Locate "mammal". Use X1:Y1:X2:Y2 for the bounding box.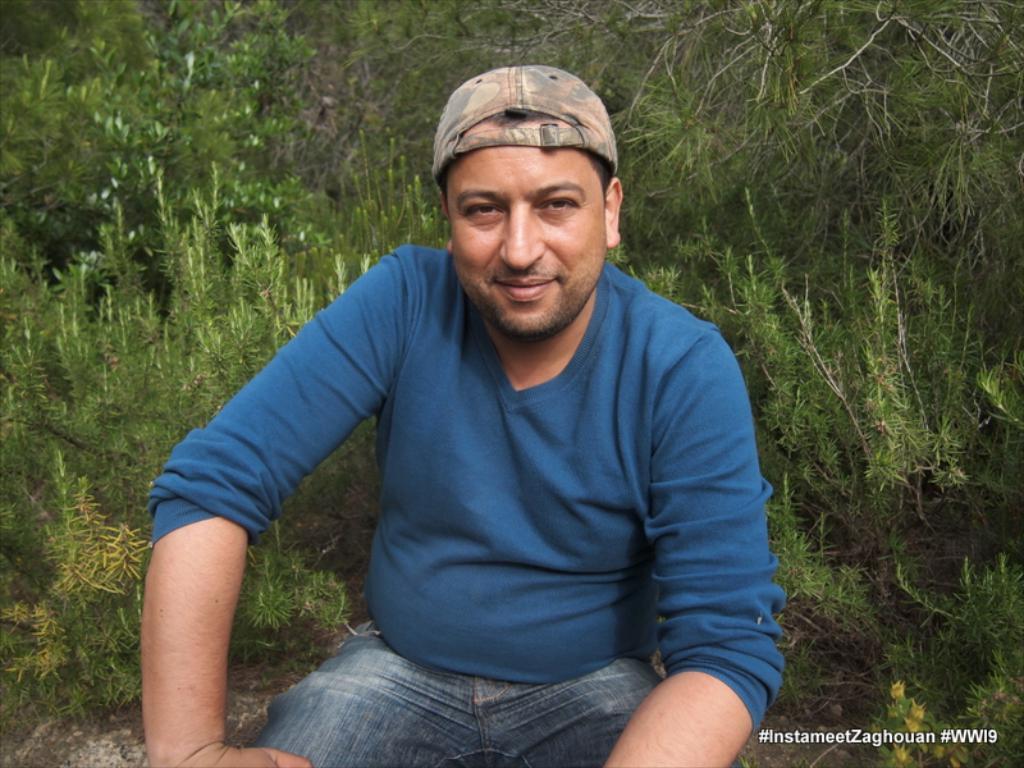
102:70:803:762.
